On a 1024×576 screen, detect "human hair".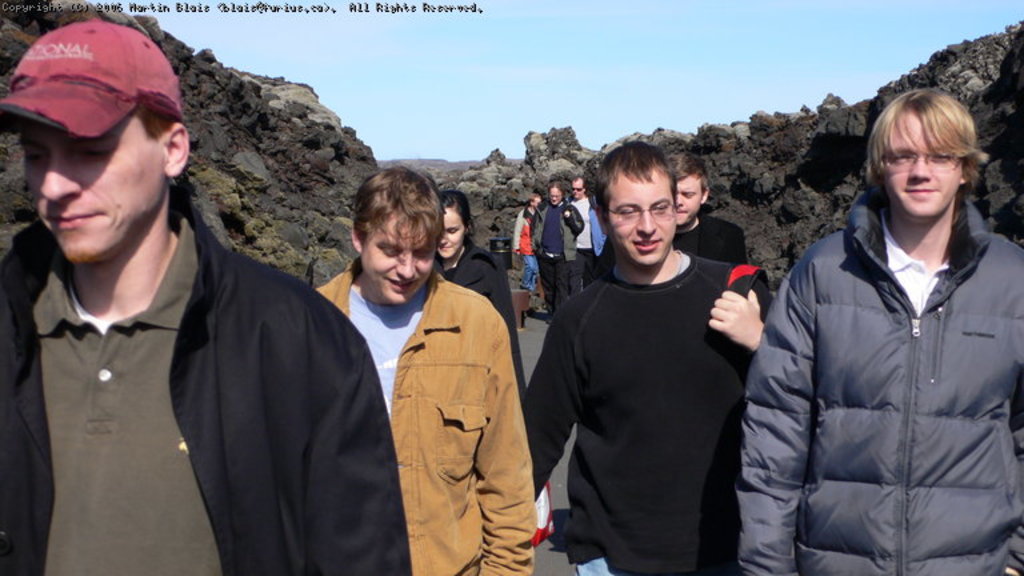
box(592, 139, 708, 240).
